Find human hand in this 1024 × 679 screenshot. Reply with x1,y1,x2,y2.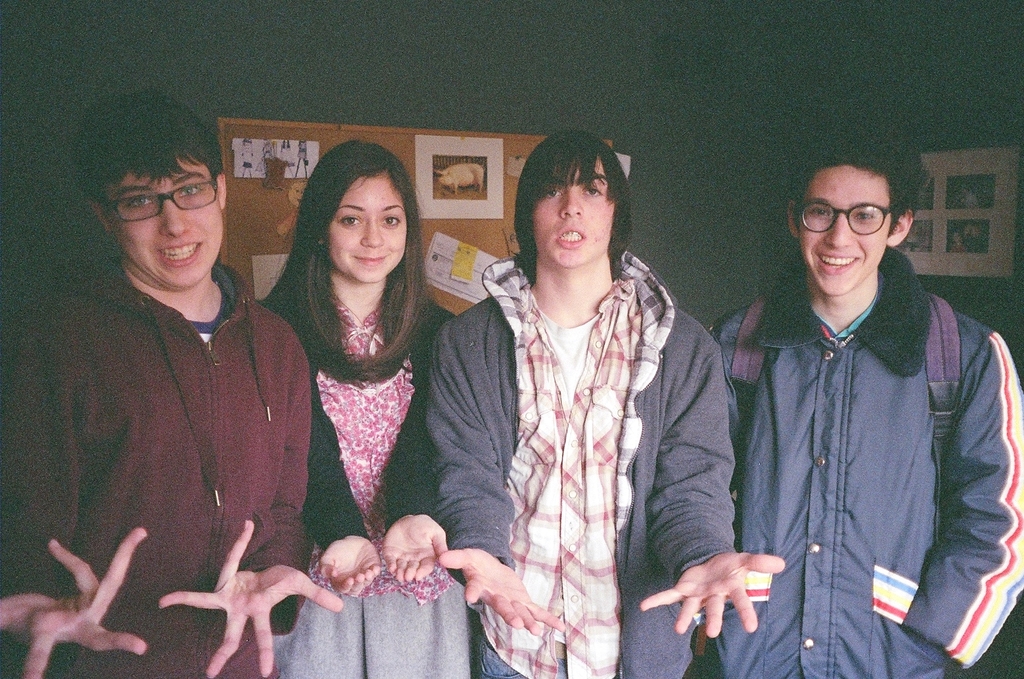
380,513,451,586.
